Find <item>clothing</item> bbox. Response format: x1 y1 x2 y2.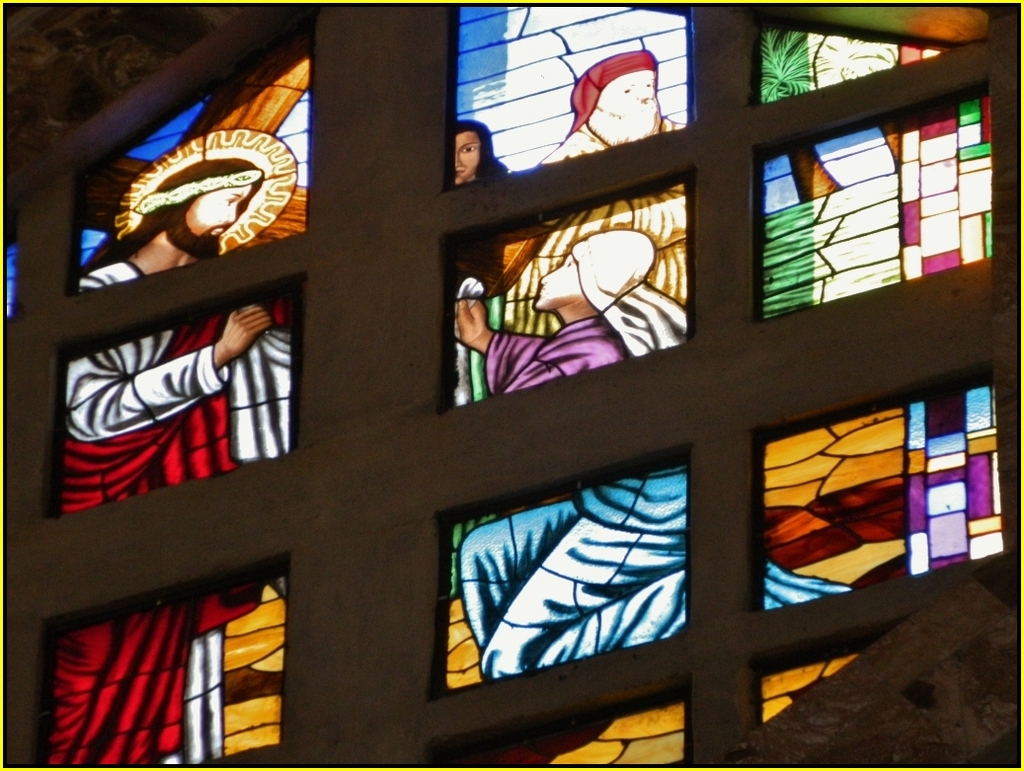
455 311 854 681.
